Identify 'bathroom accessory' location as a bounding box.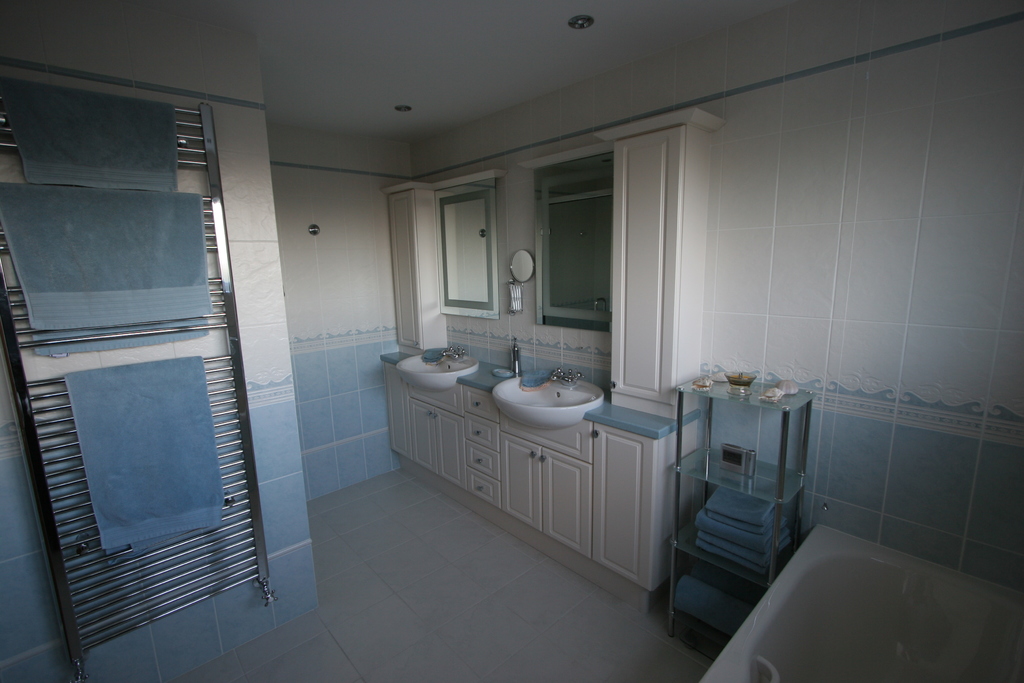
[left=691, top=523, right=1023, bottom=682].
